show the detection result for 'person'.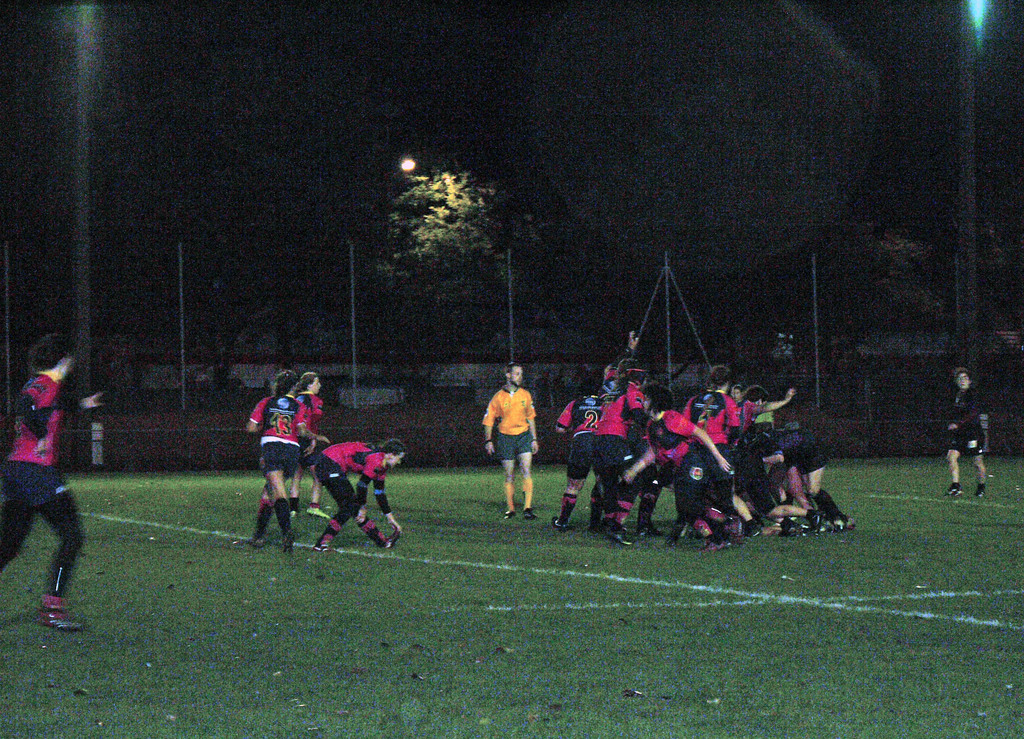
bbox=(243, 373, 313, 551).
